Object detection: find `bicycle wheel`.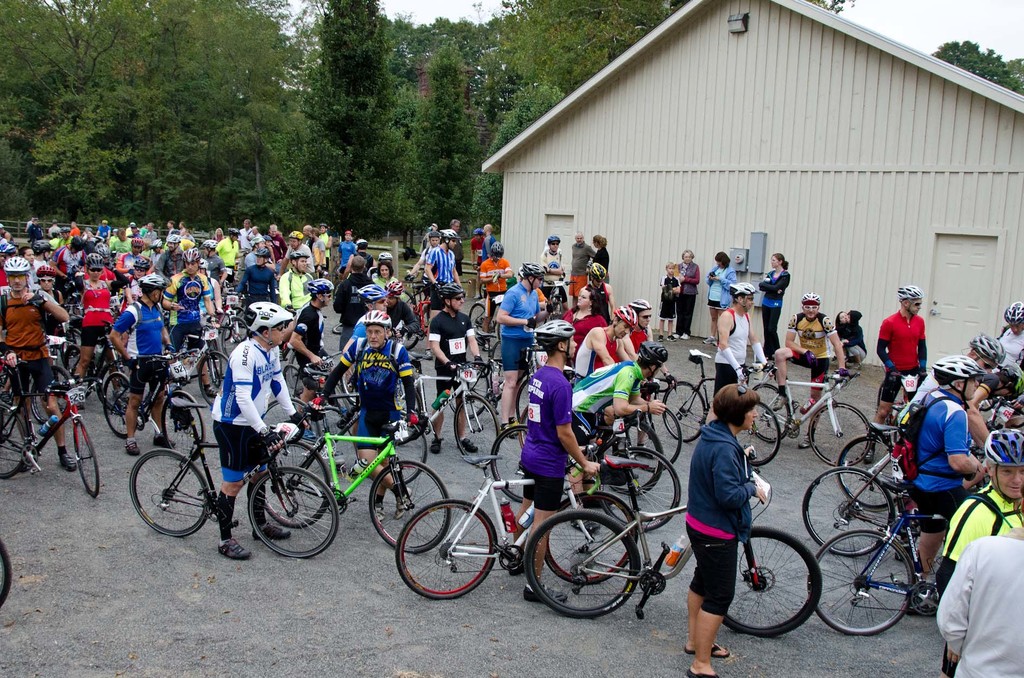
257,394,321,454.
